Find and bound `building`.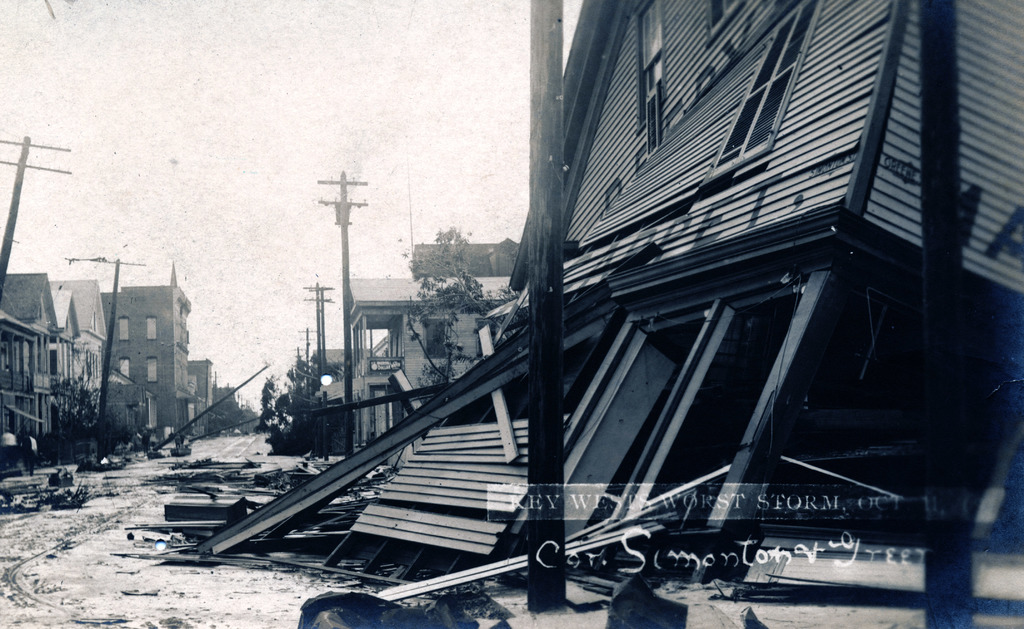
Bound: <bbox>100, 264, 193, 446</bbox>.
